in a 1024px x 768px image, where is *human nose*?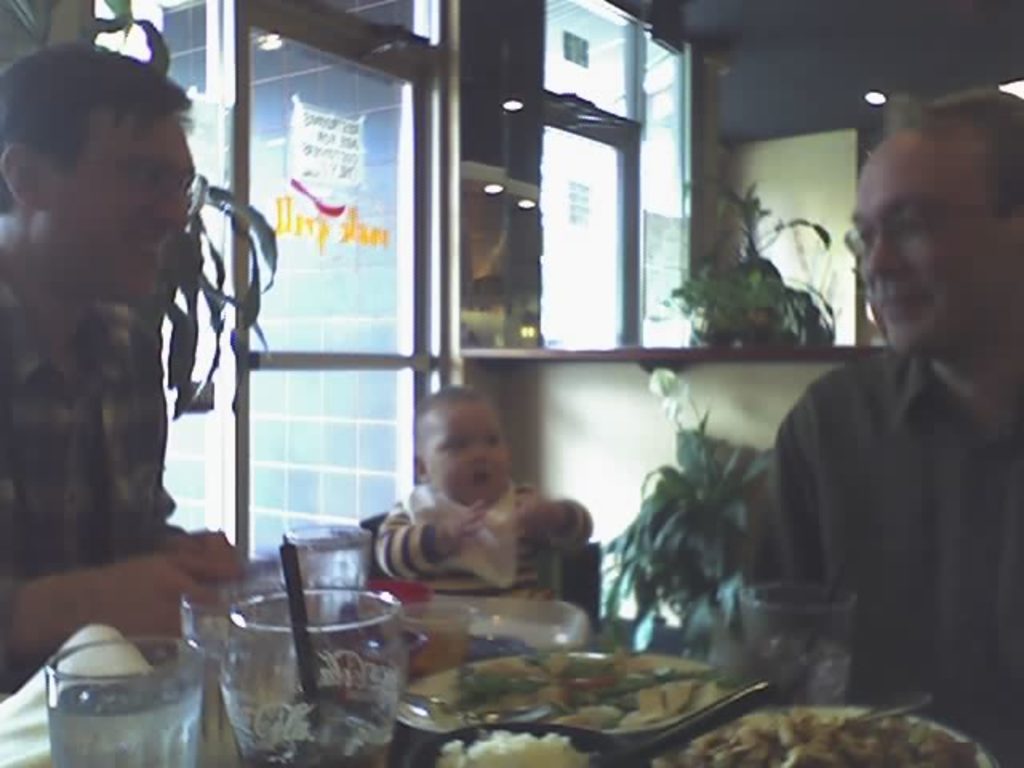
867/242/909/274.
